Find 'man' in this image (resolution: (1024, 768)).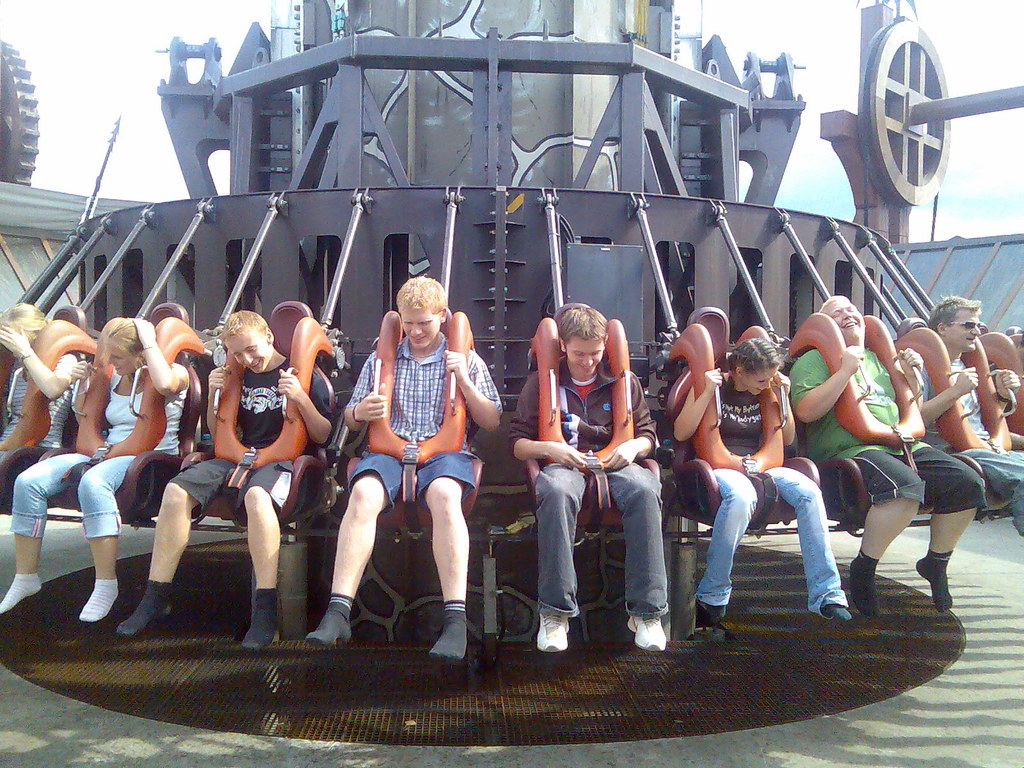
(x1=899, y1=287, x2=1023, y2=537).
